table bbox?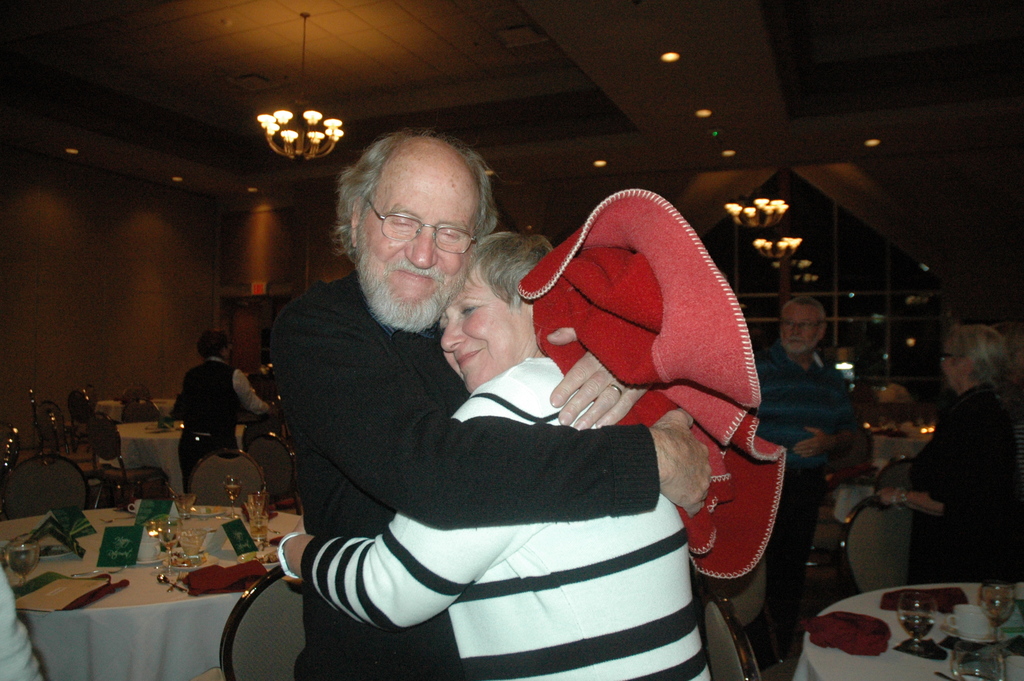
bbox=(98, 390, 180, 429)
